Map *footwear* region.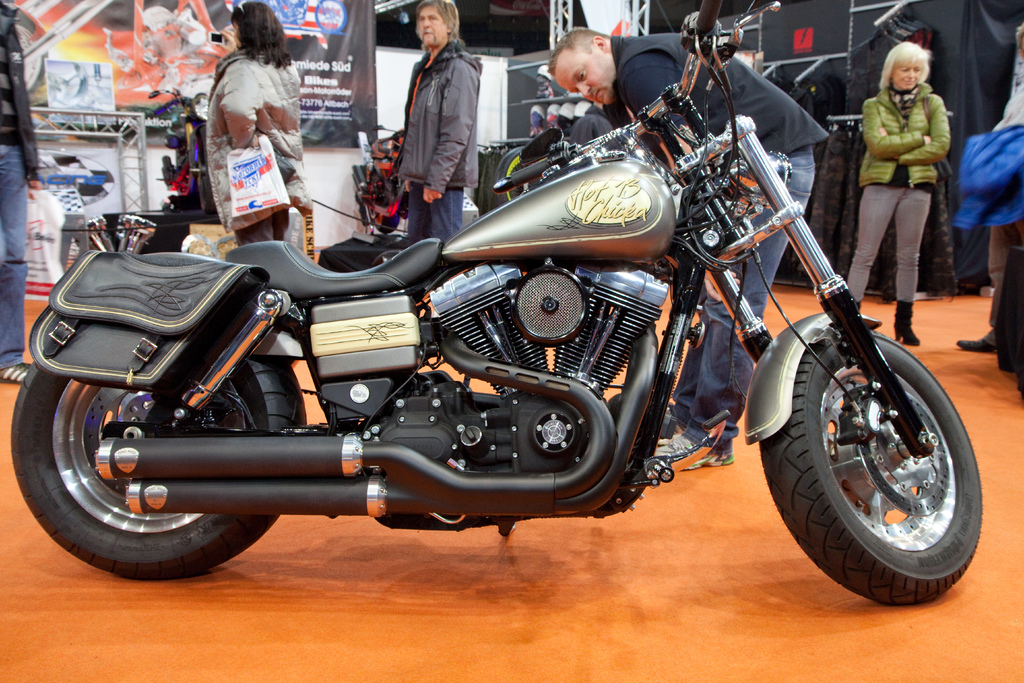
Mapped to x1=899 y1=304 x2=920 y2=348.
